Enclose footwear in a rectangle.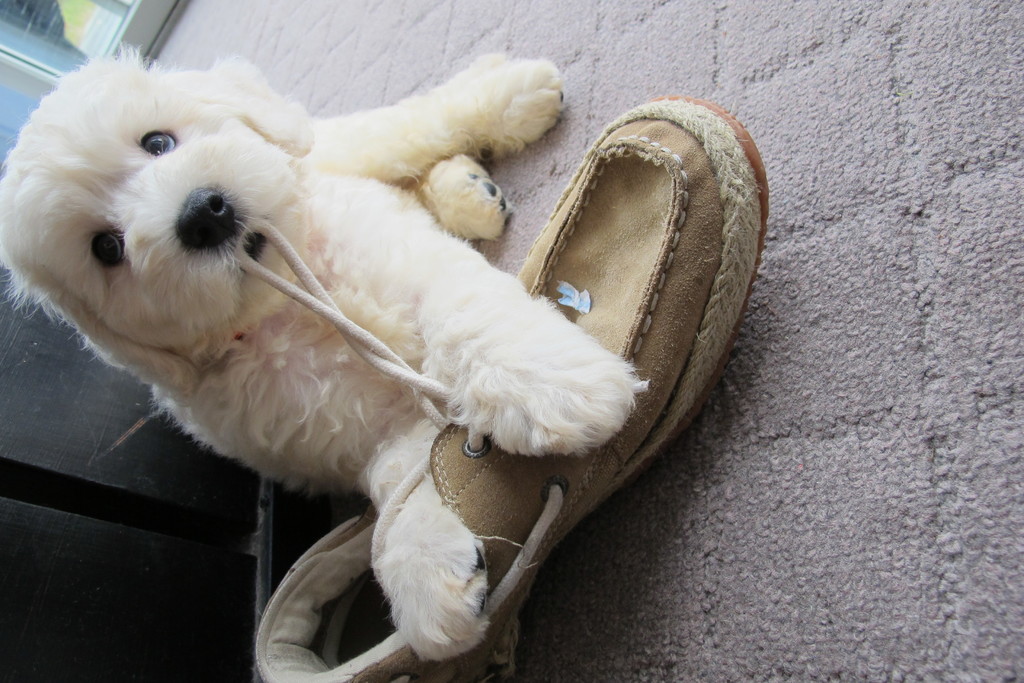
locate(254, 95, 767, 682).
